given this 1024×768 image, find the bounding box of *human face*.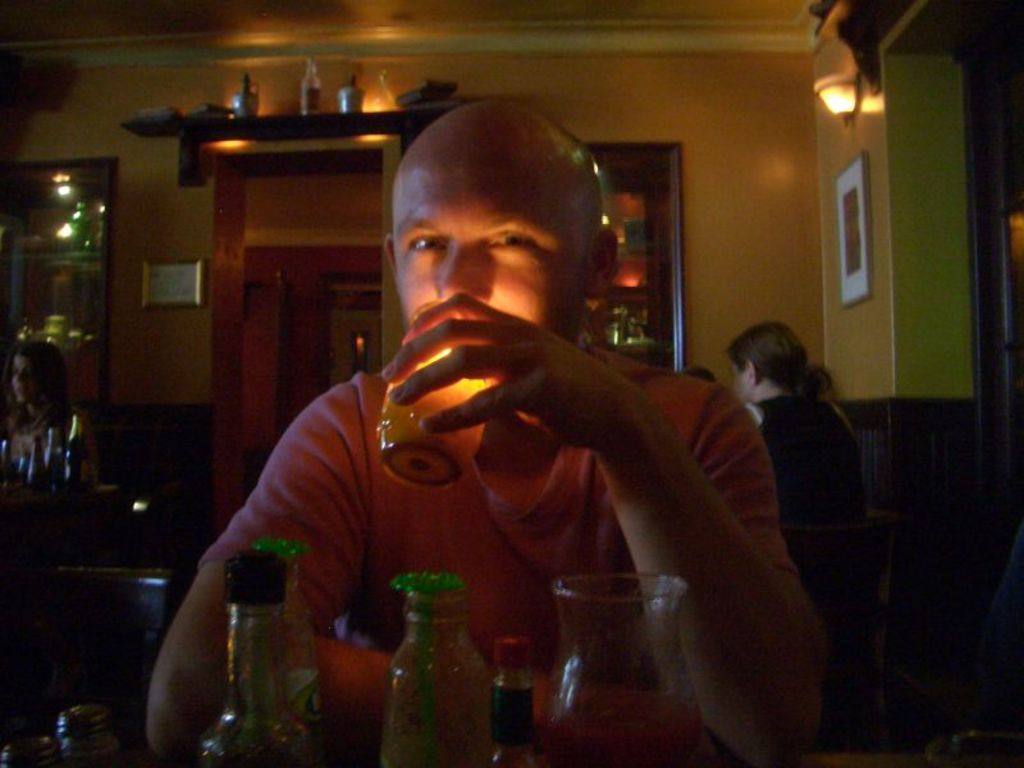
[left=12, top=358, right=40, bottom=406].
